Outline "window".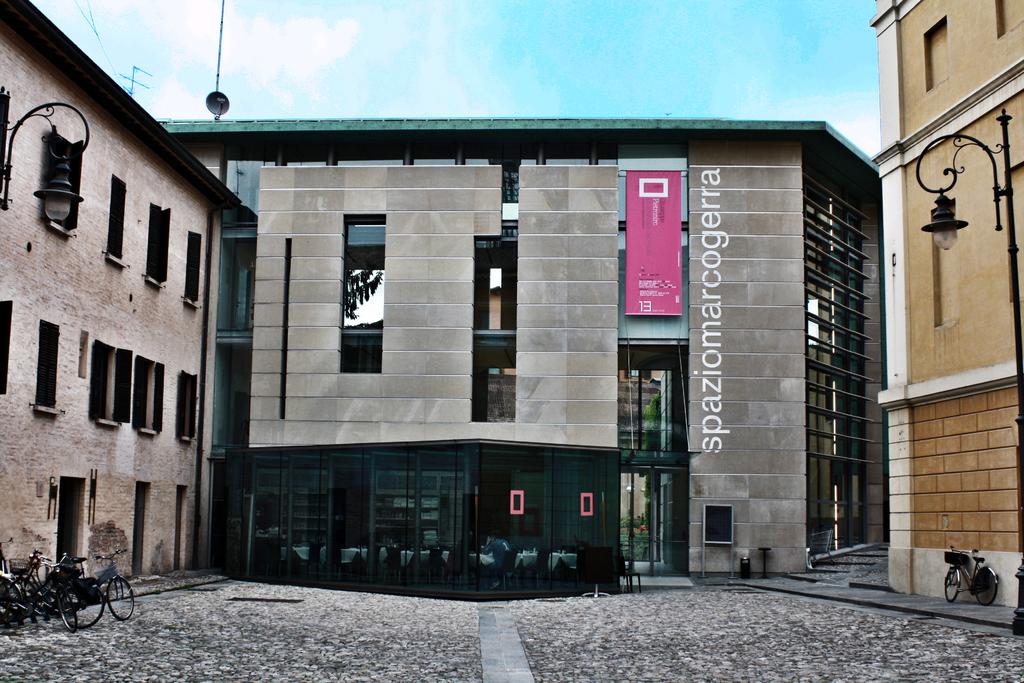
Outline: x1=28 y1=320 x2=61 y2=415.
